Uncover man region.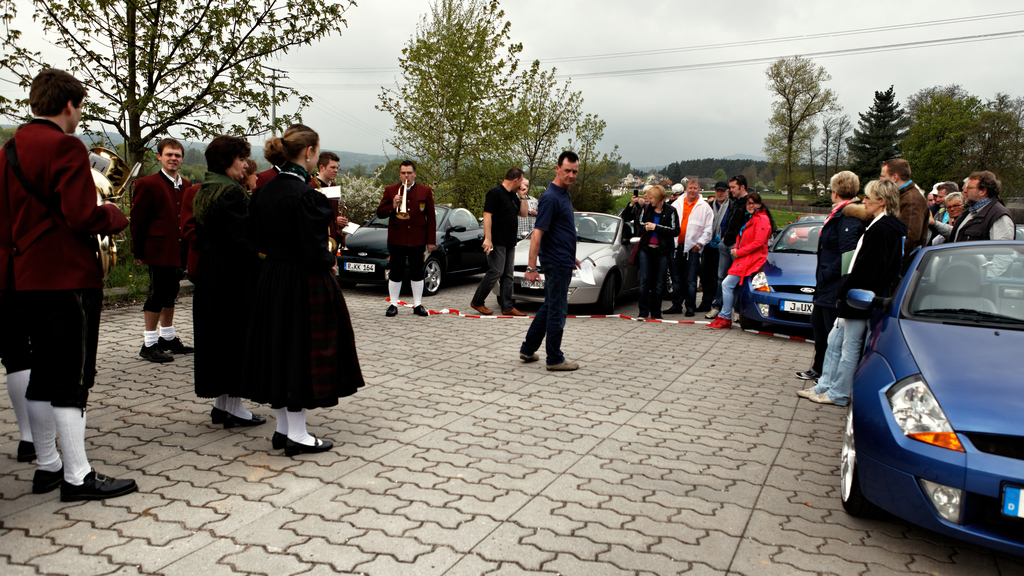
Uncovered: pyautogui.locateOnScreen(705, 176, 749, 314).
